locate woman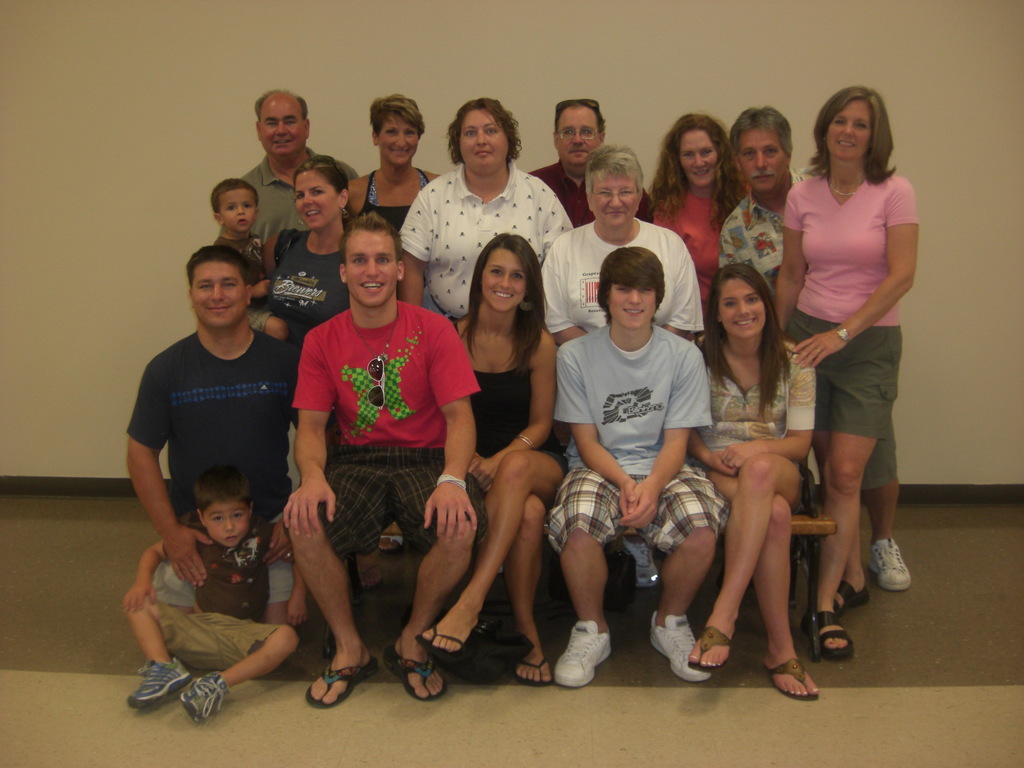
l=350, t=88, r=476, b=229
